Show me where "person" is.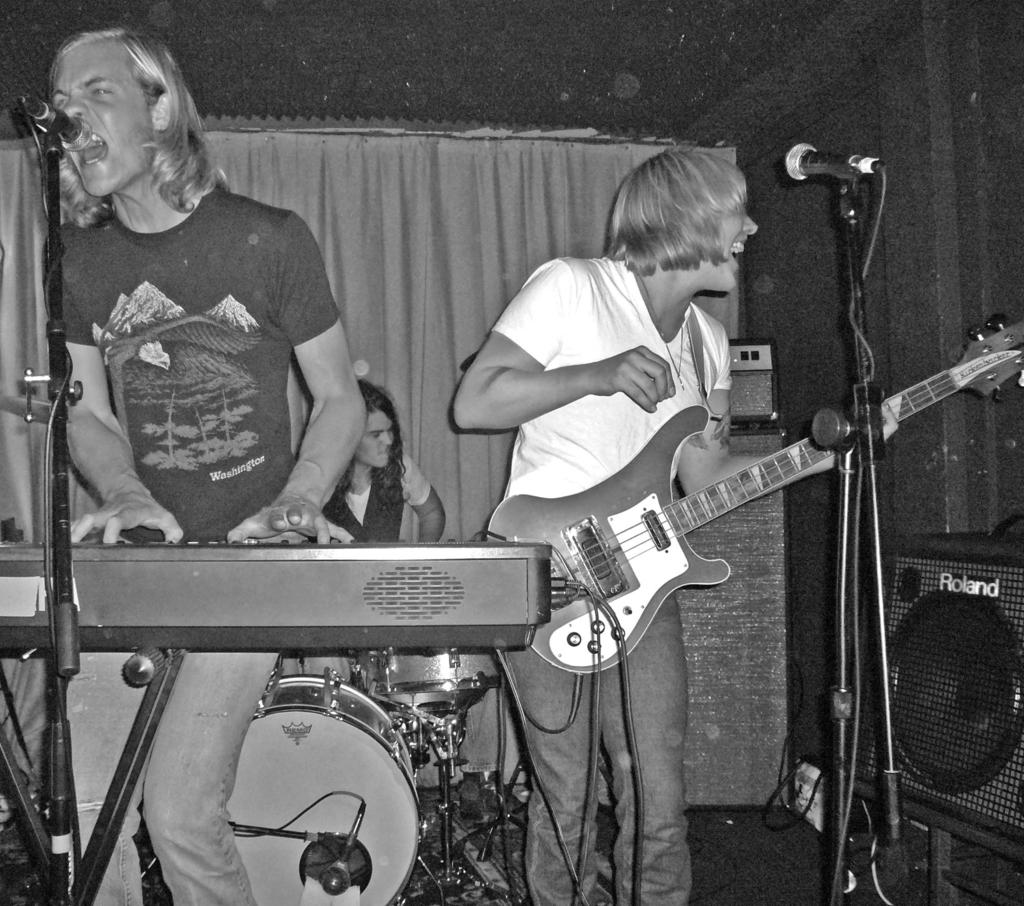
"person" is at locate(328, 377, 445, 678).
